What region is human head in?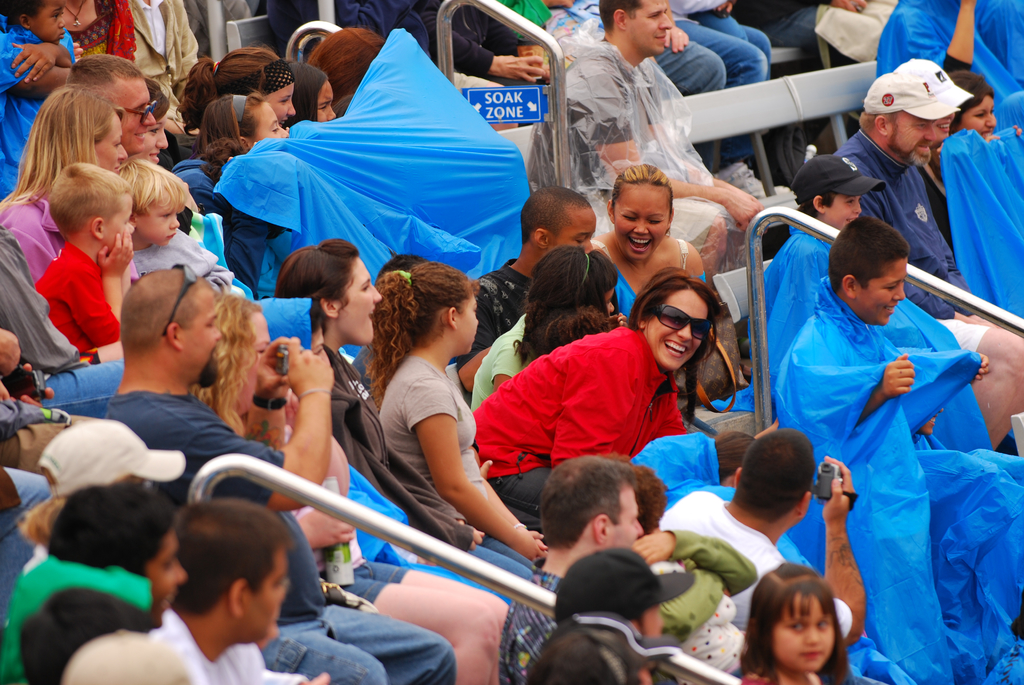
crop(525, 301, 616, 356).
